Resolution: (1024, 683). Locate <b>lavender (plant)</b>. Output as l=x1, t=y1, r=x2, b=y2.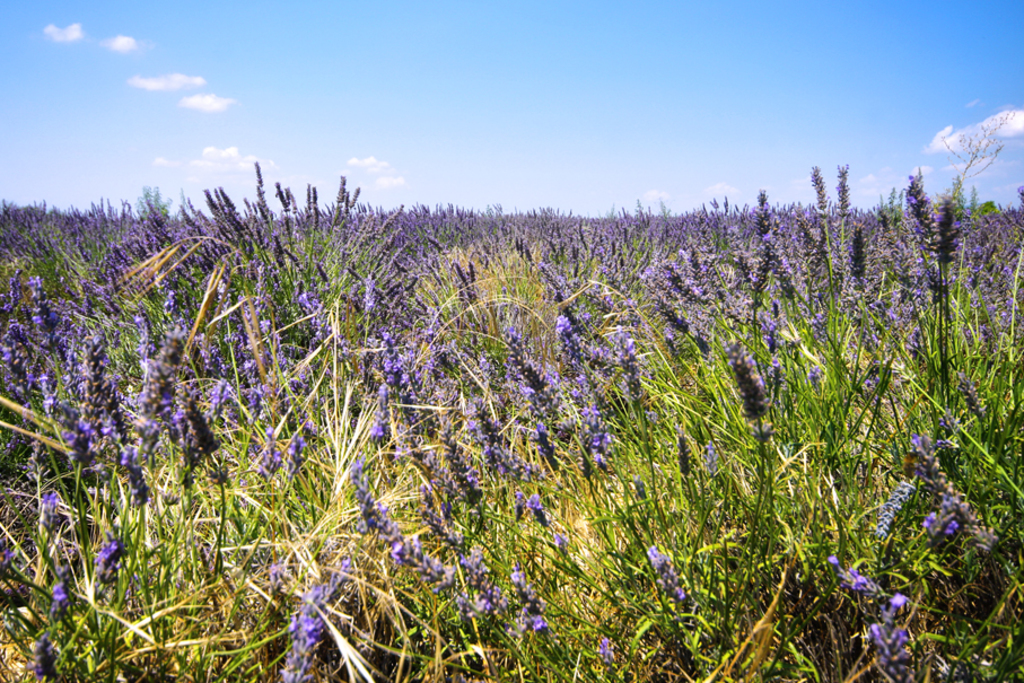
l=324, t=168, r=358, b=234.
